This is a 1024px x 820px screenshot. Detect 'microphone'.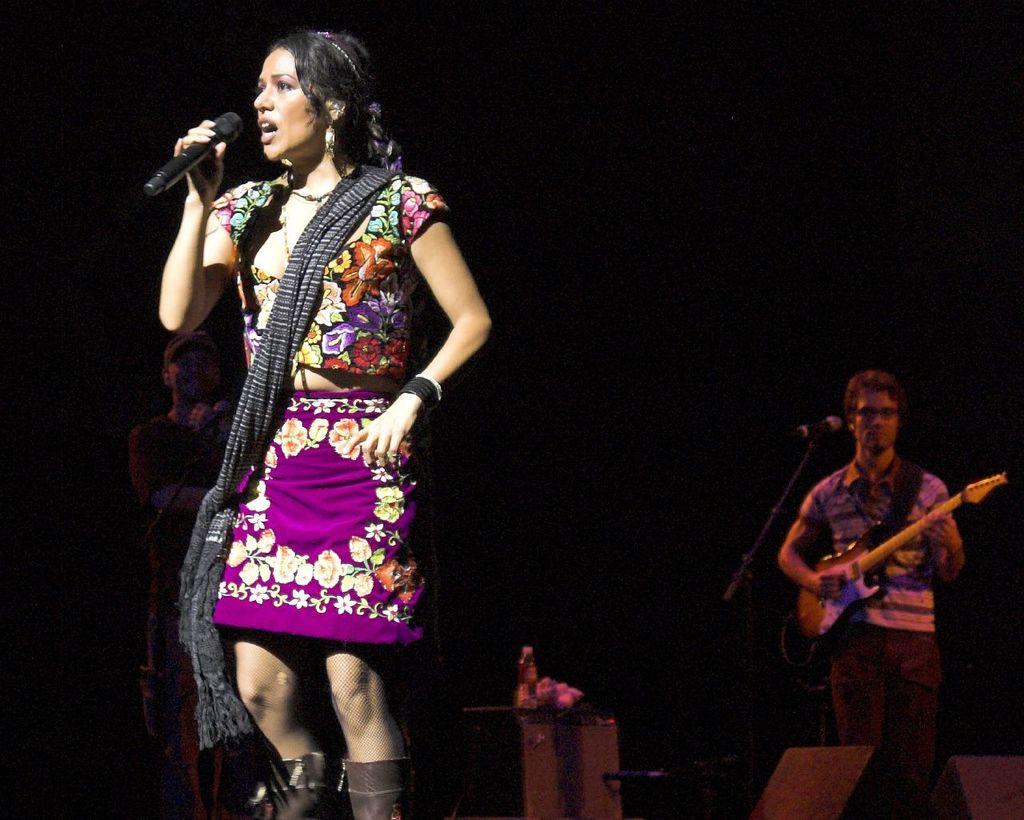
left=149, top=99, right=237, bottom=211.
